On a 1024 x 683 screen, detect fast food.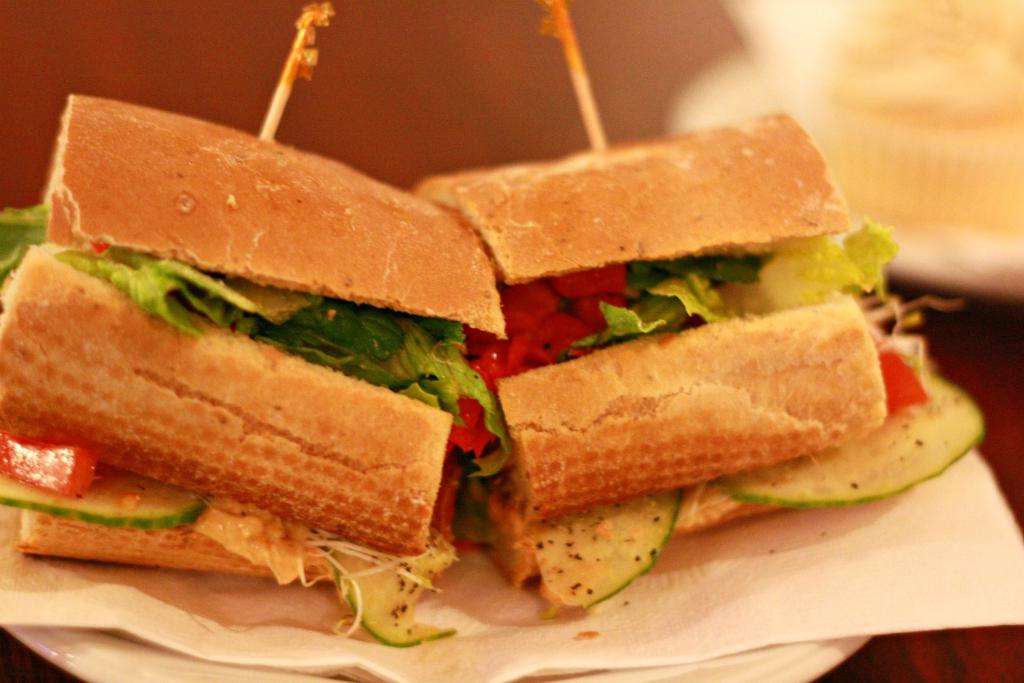
pyautogui.locateOnScreen(0, 92, 504, 641).
